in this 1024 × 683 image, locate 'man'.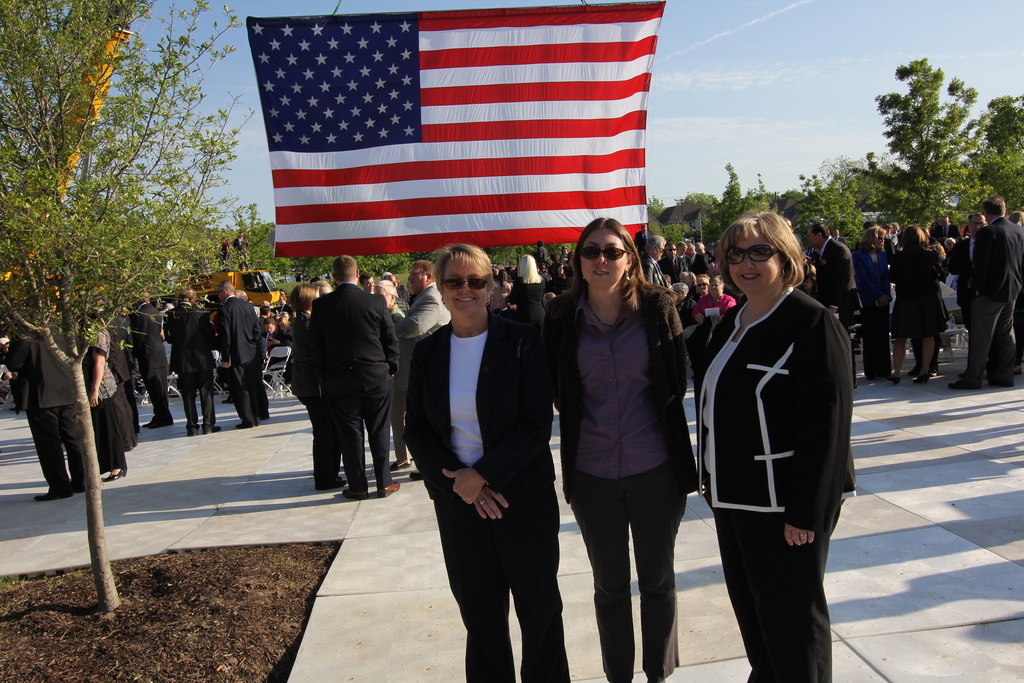
Bounding box: 690,273,732,377.
